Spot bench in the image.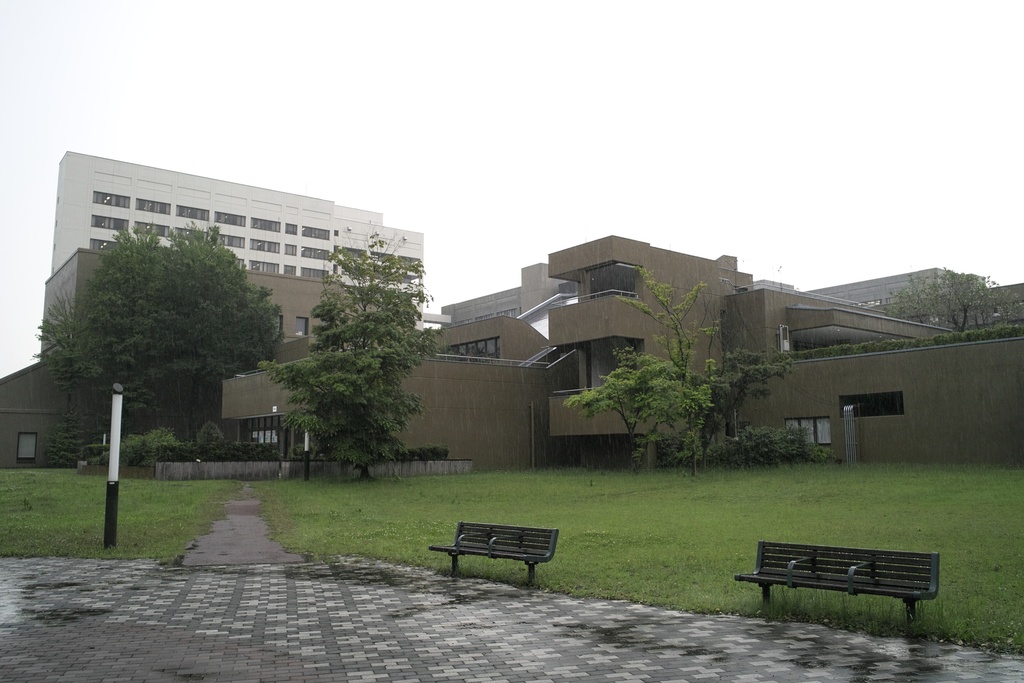
bench found at {"x1": 432, "y1": 520, "x2": 562, "y2": 587}.
